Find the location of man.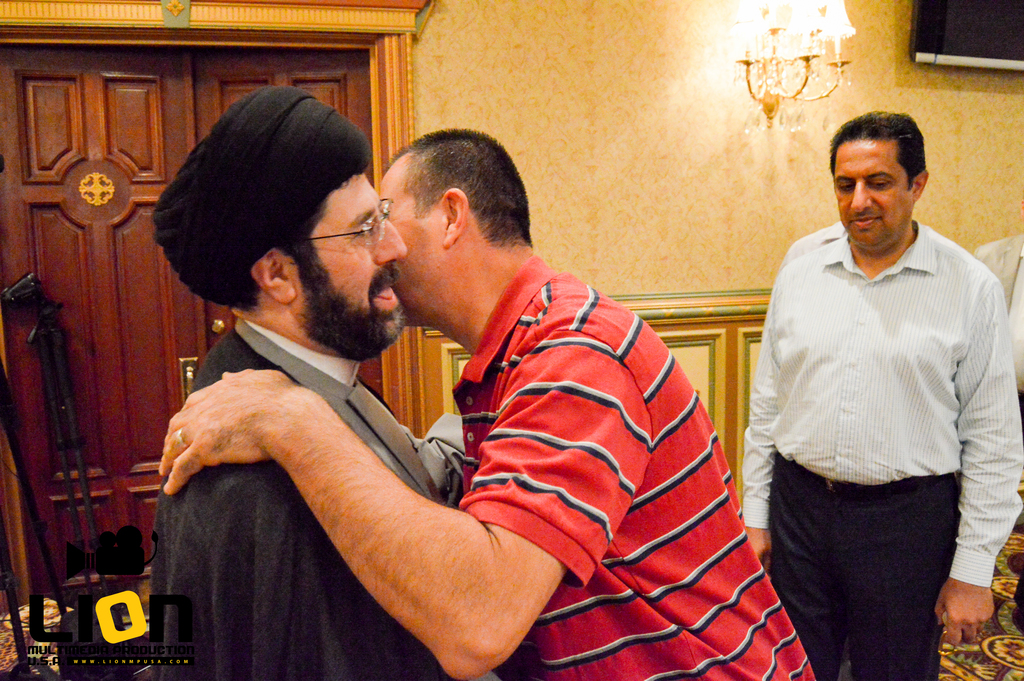
Location: l=158, t=127, r=817, b=680.
